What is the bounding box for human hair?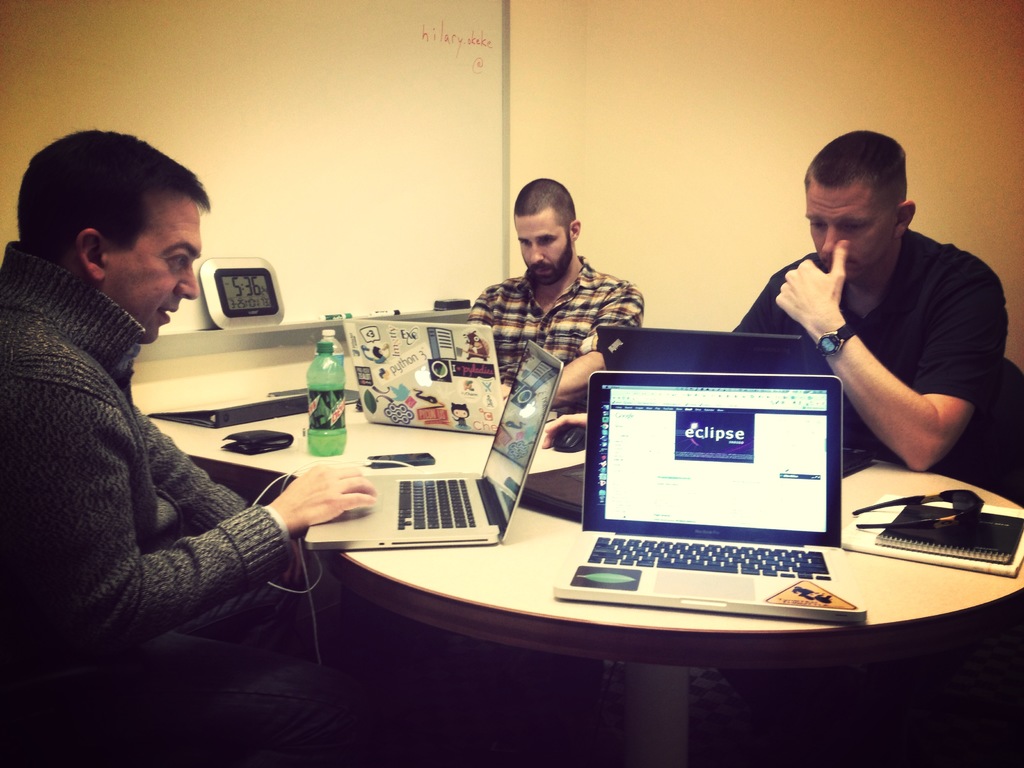
[803,127,909,212].
